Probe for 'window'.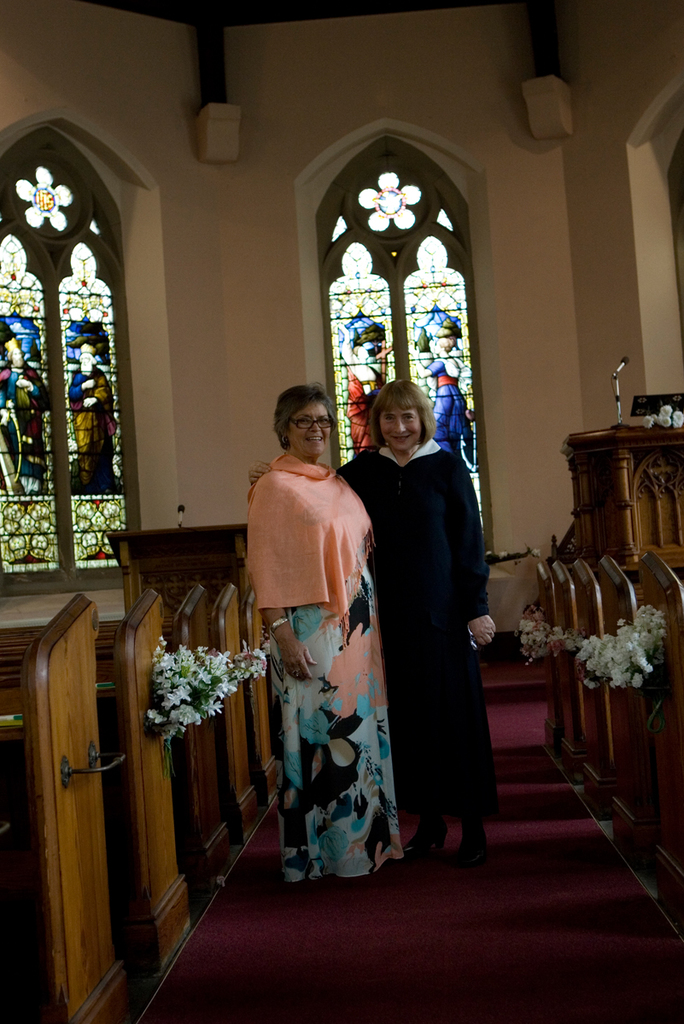
Probe result: crop(0, 119, 135, 603).
